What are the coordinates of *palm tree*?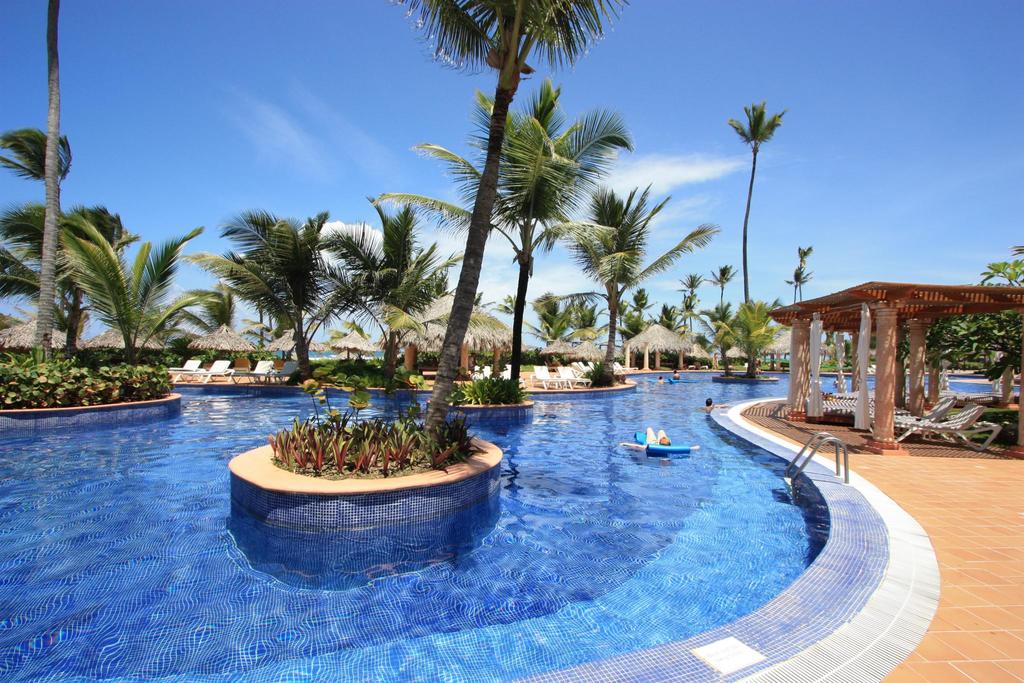
pyautogui.locateOnScreen(437, 94, 616, 403).
